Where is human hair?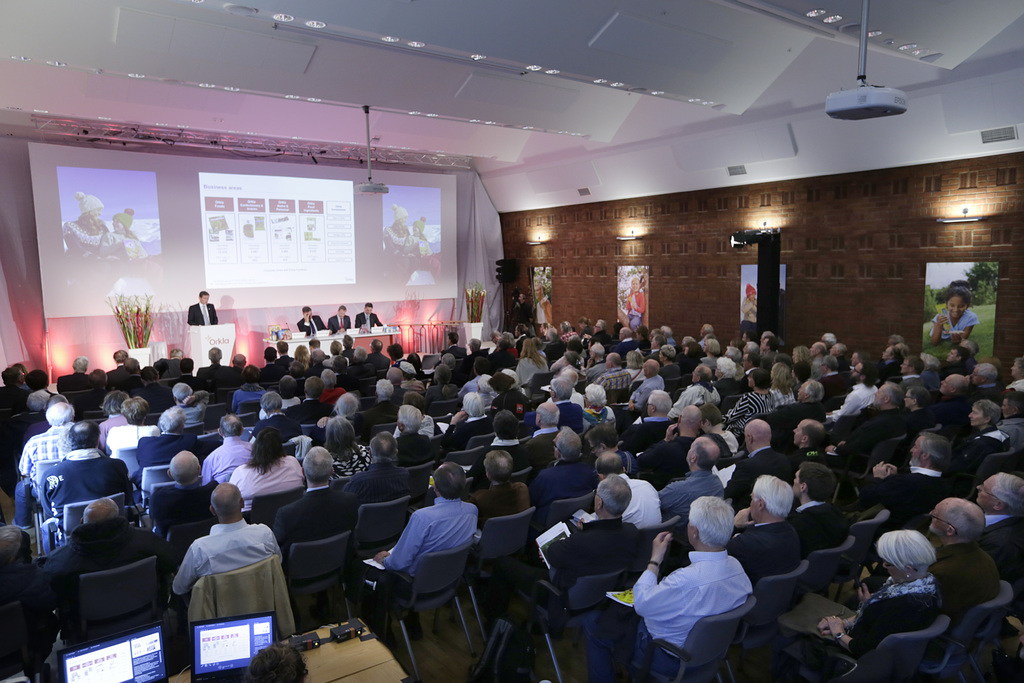
[876,531,934,579].
